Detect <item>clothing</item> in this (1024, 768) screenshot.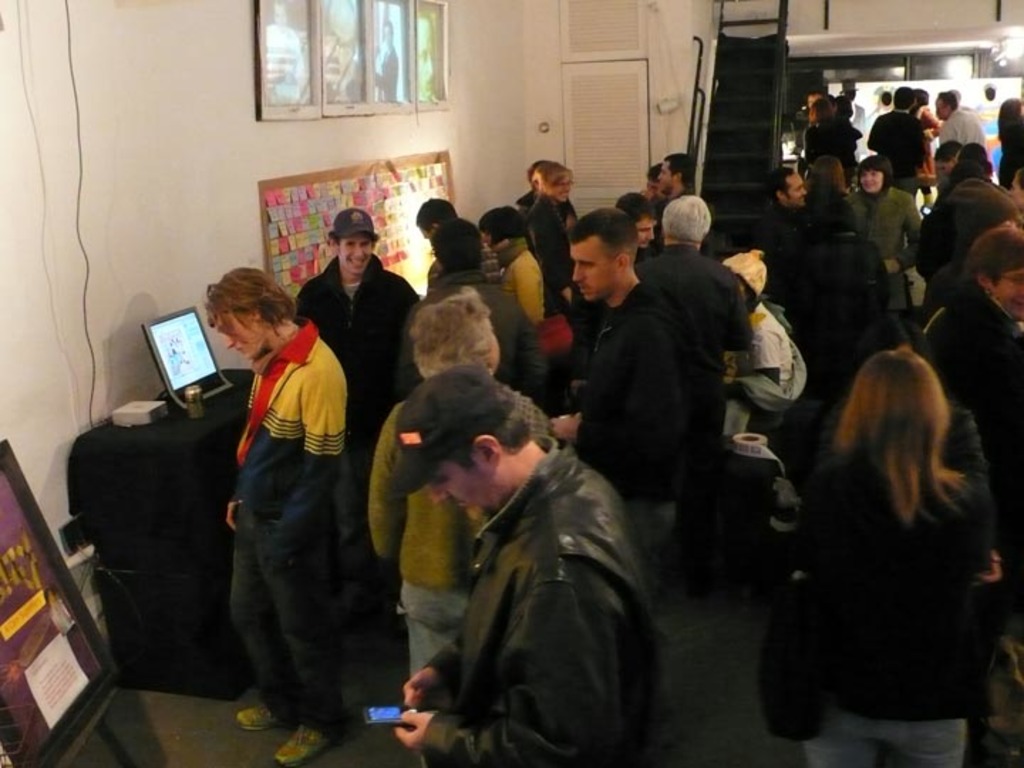
Detection: [583, 273, 701, 488].
